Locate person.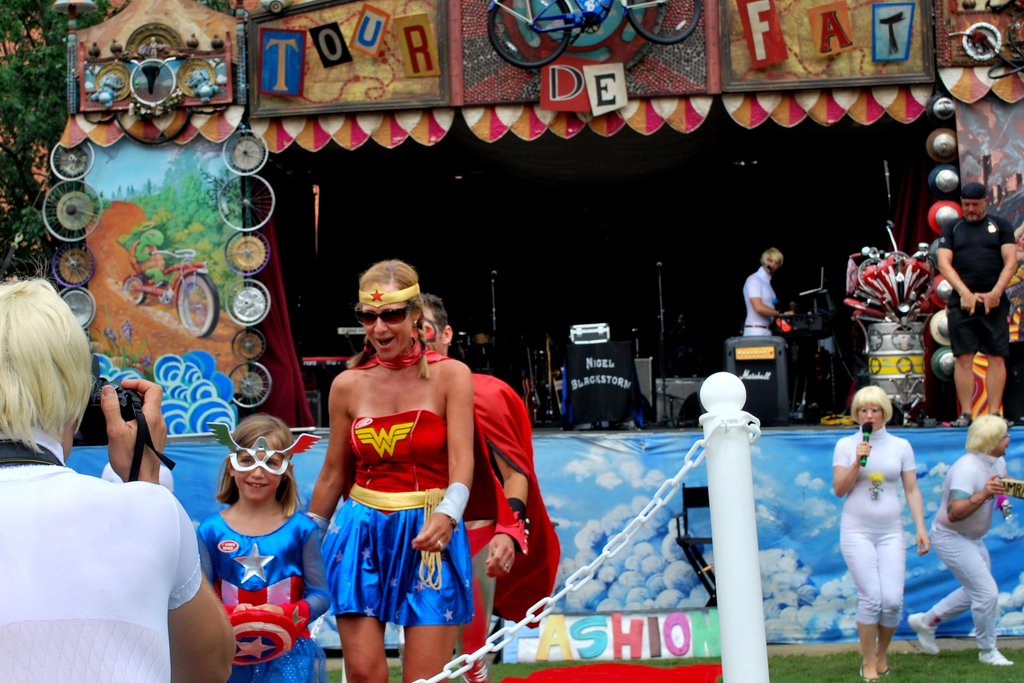
Bounding box: (x1=740, y1=250, x2=780, y2=338).
